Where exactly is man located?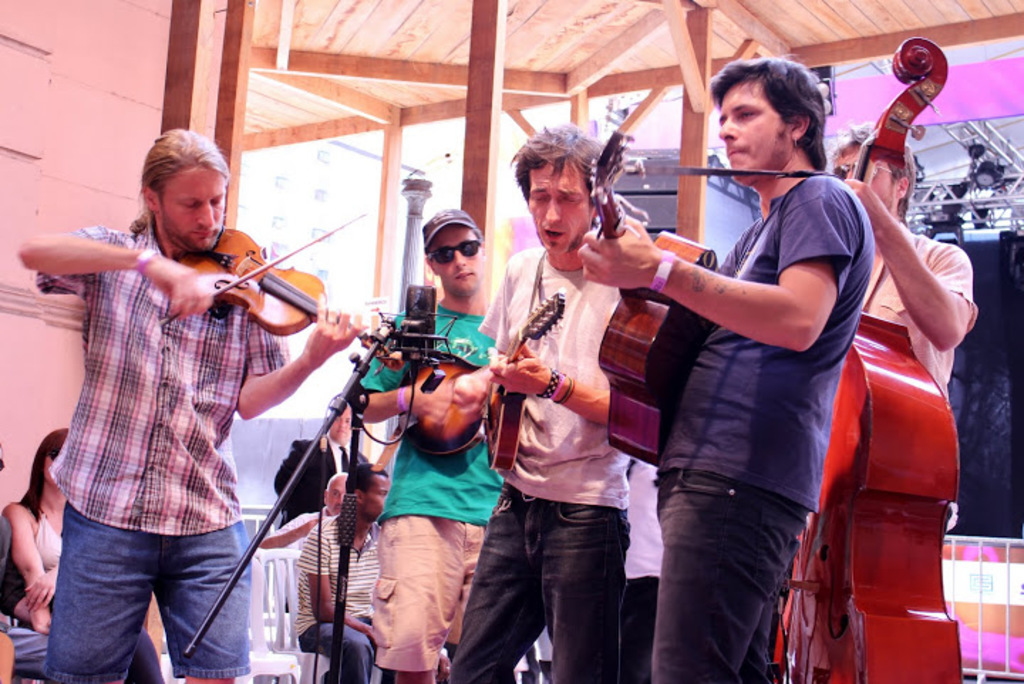
Its bounding box is (x1=441, y1=119, x2=626, y2=683).
